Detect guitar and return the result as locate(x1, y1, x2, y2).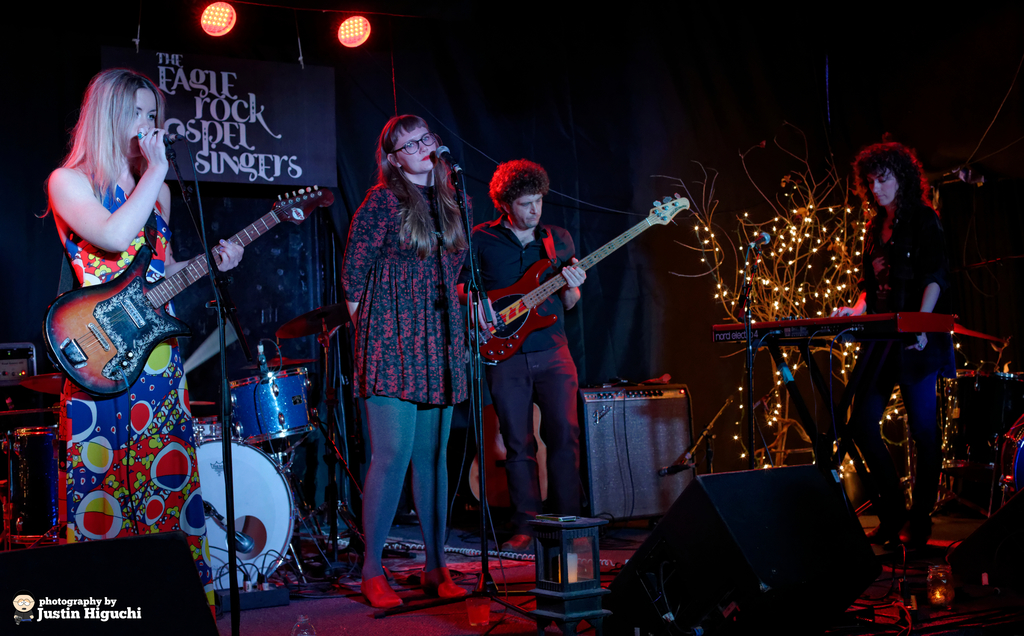
locate(467, 194, 701, 379).
